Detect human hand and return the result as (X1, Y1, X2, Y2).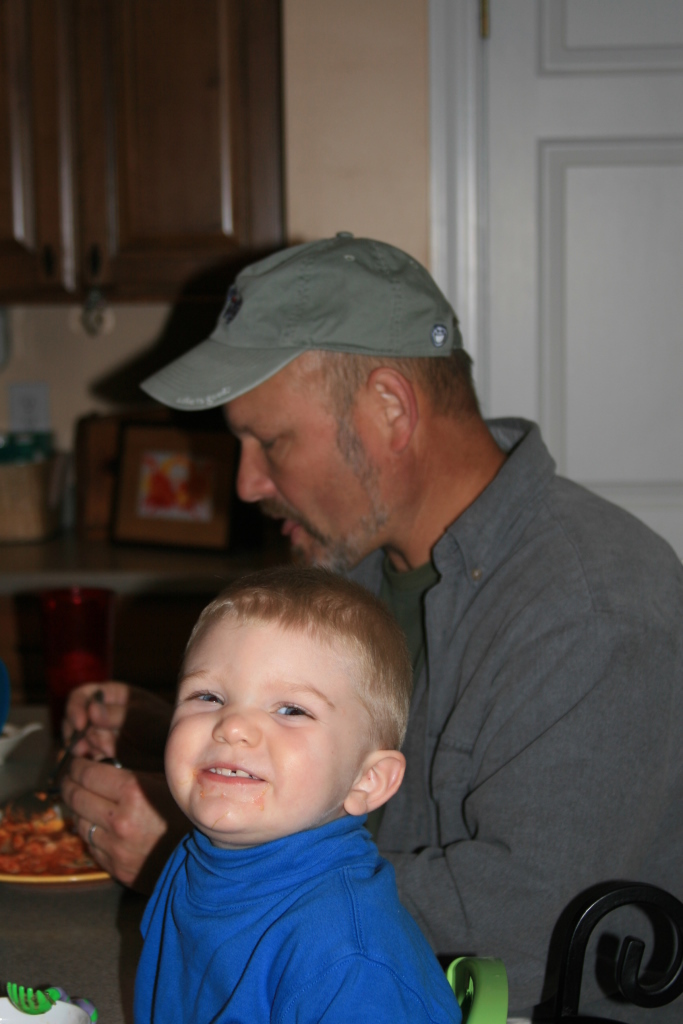
(56, 716, 169, 901).
